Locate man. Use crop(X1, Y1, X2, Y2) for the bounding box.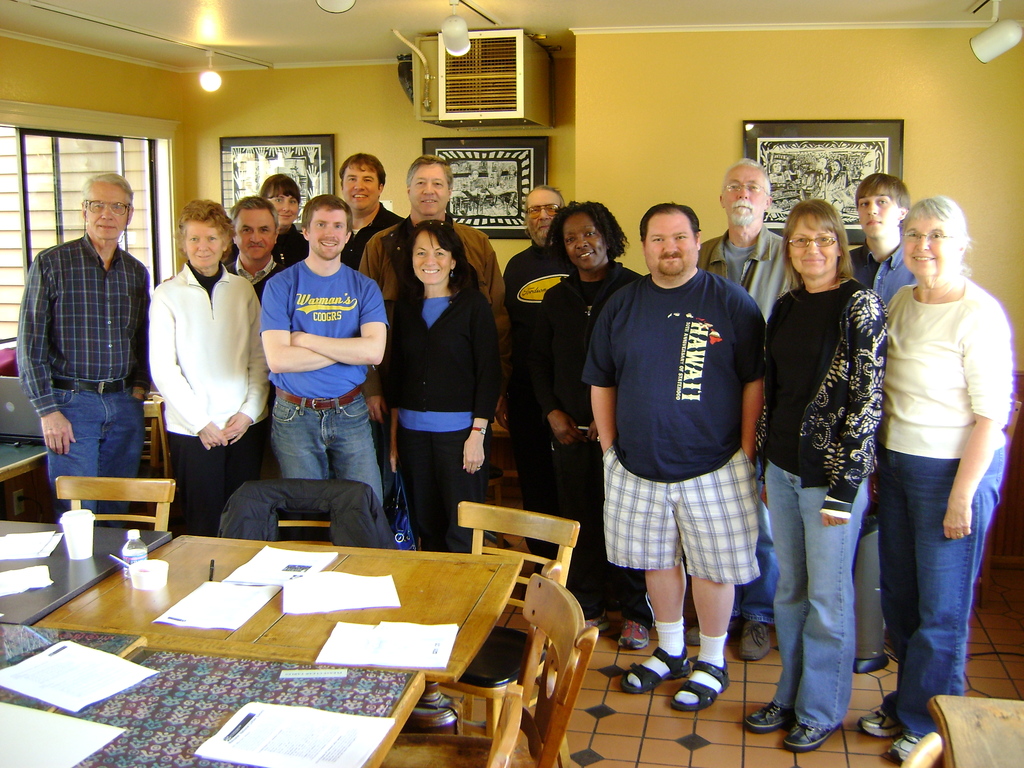
crop(263, 192, 391, 509).
